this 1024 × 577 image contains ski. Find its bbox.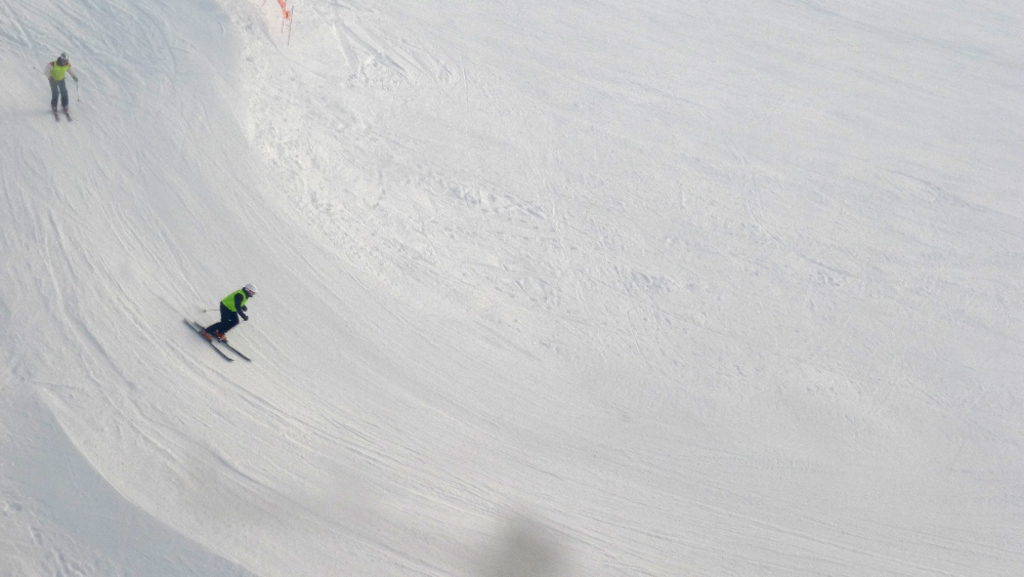
[190,316,249,363].
